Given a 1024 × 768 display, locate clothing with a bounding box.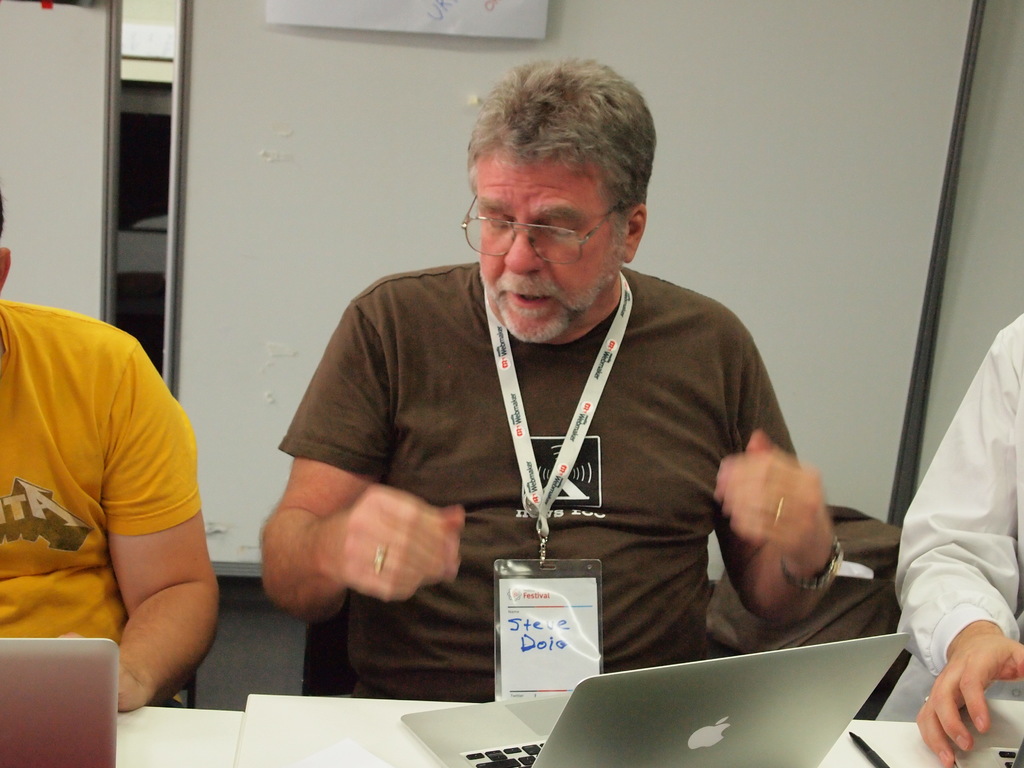
Located: <region>1, 305, 207, 703</region>.
